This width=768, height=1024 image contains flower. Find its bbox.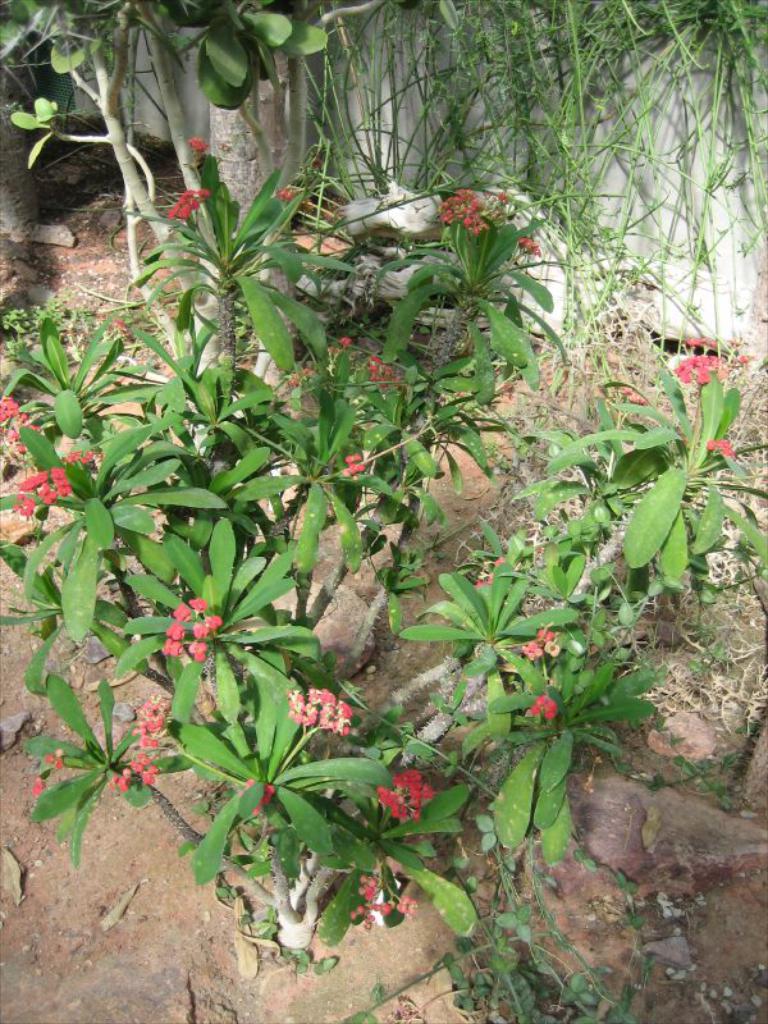
<bbox>180, 133, 212, 157</bbox>.
